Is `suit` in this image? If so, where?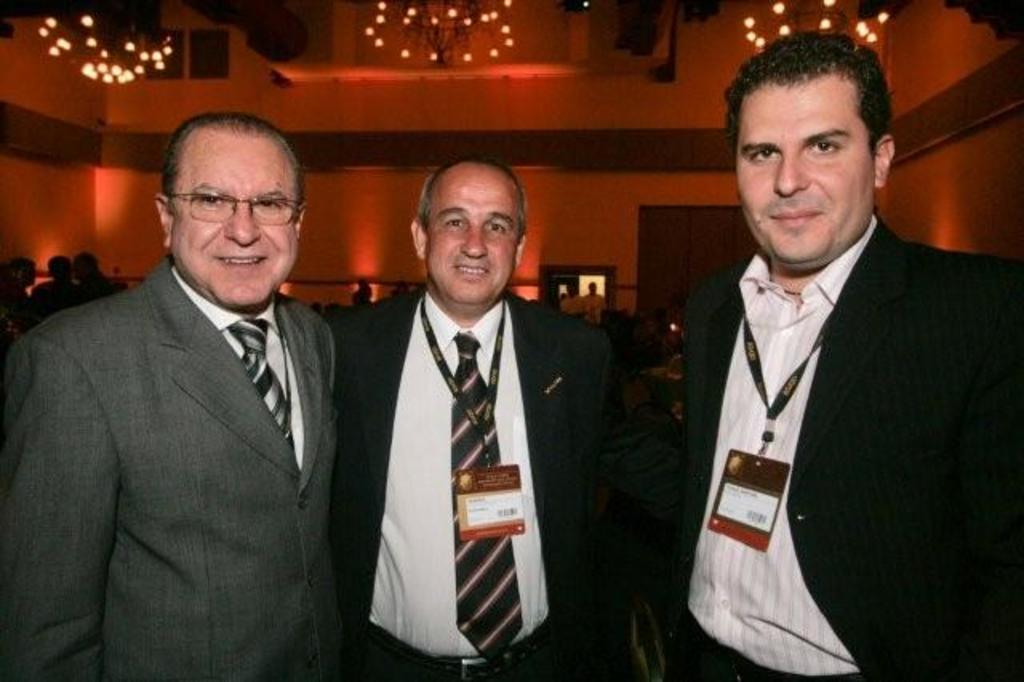
Yes, at bbox=[19, 117, 373, 663].
